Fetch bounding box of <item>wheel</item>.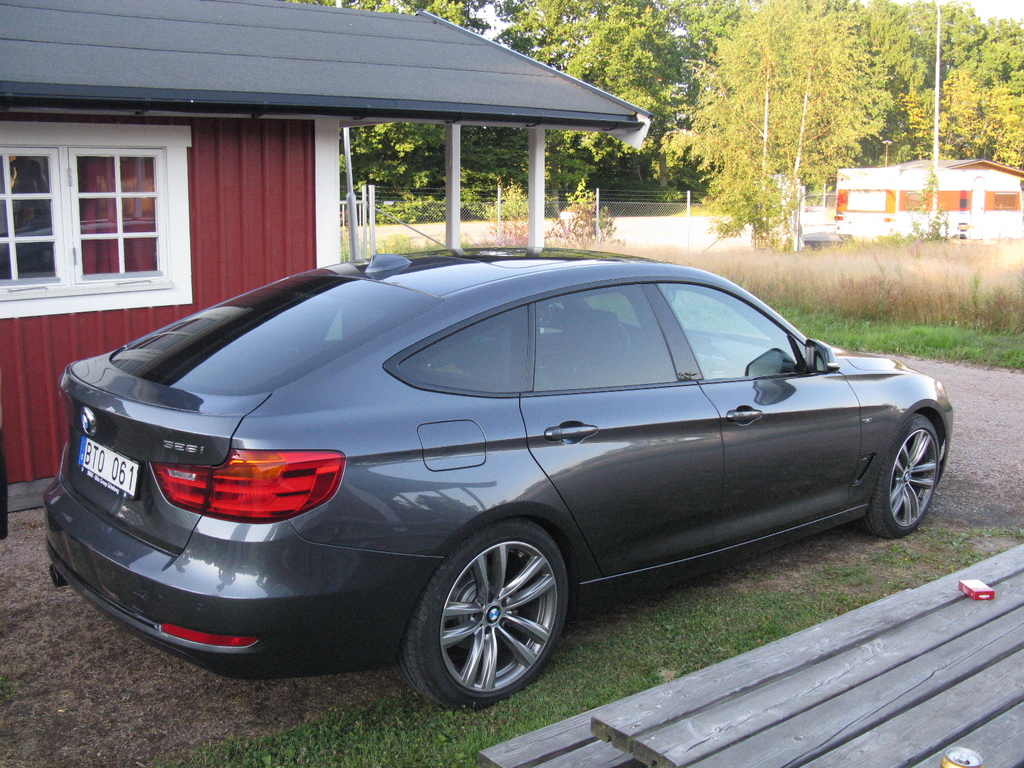
Bbox: [855, 412, 940, 540].
